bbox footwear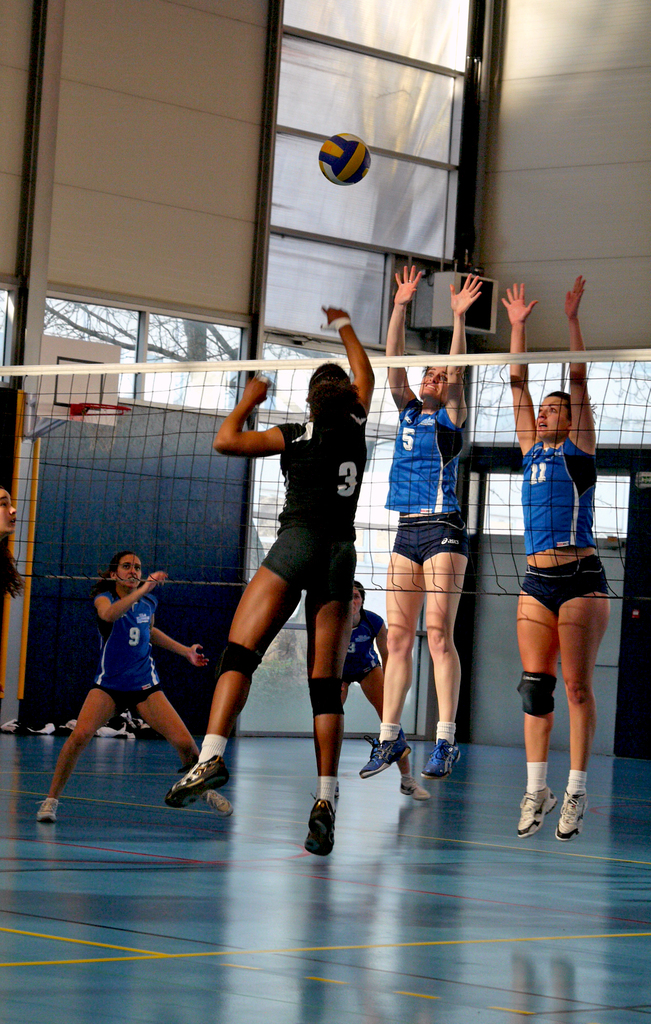
Rect(557, 784, 598, 836)
